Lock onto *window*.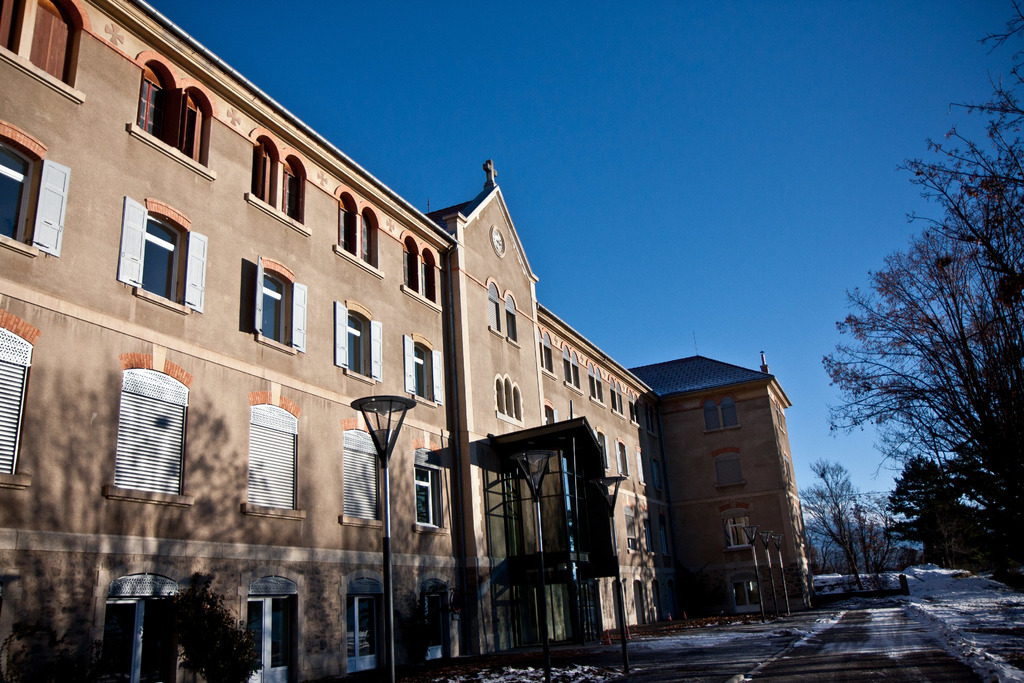
Locked: {"left": 589, "top": 360, "right": 607, "bottom": 406}.
